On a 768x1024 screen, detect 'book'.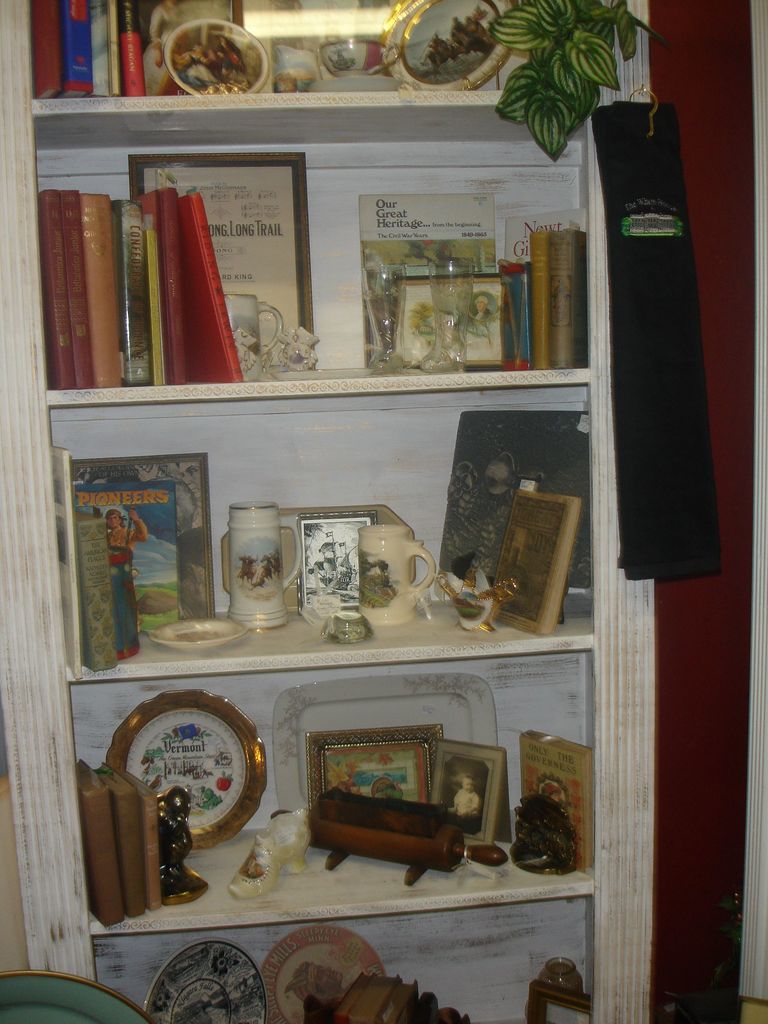
rect(79, 192, 122, 387).
